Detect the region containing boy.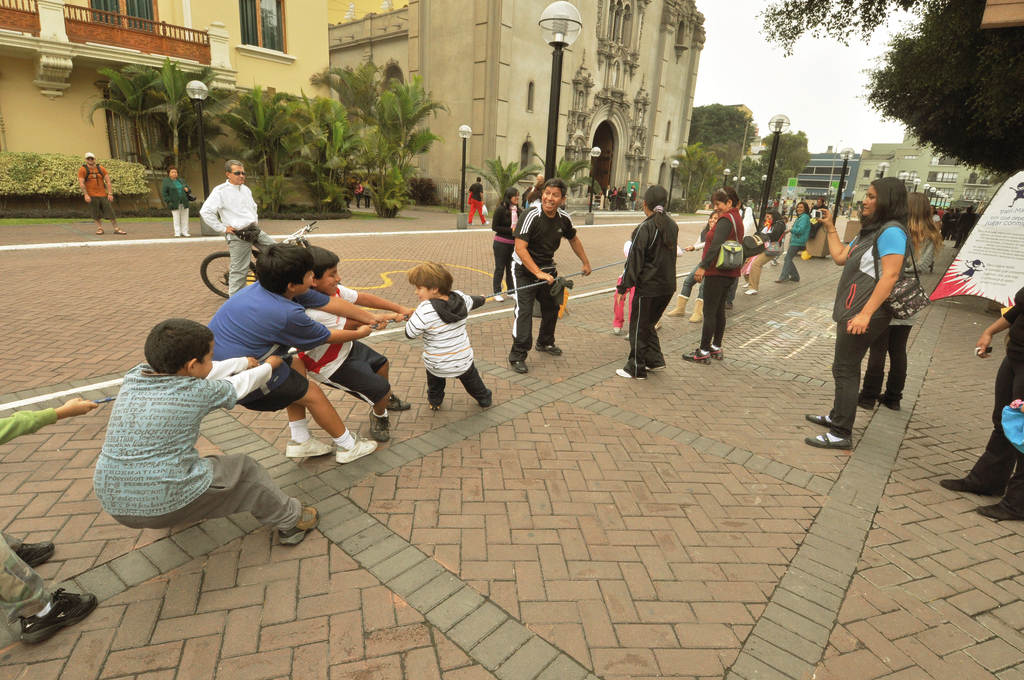
[202, 244, 388, 461].
